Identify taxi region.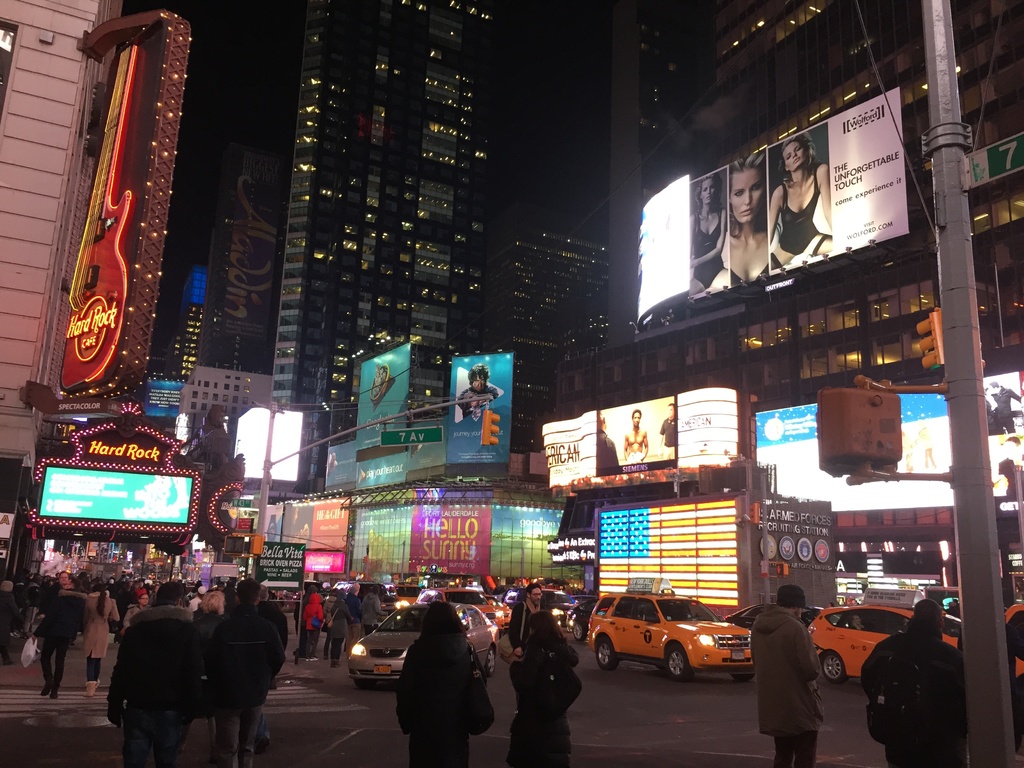
Region: left=390, top=580, right=424, bottom=603.
